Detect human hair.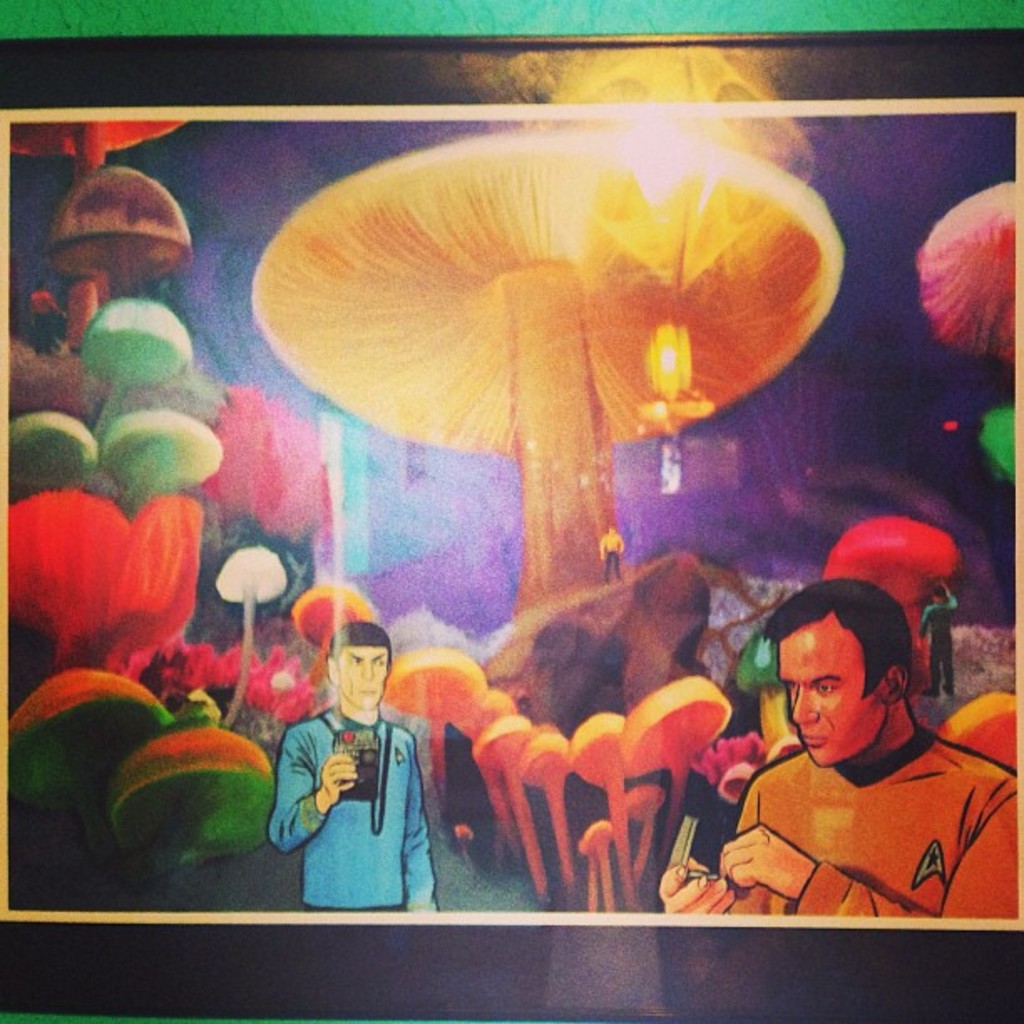
Detected at bbox(760, 577, 910, 699).
